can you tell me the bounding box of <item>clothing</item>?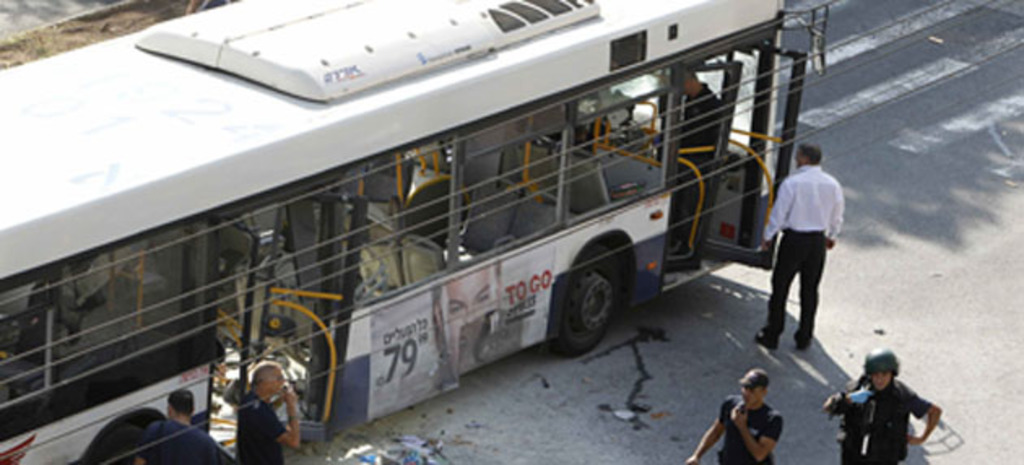
left=723, top=403, right=788, bottom=458.
